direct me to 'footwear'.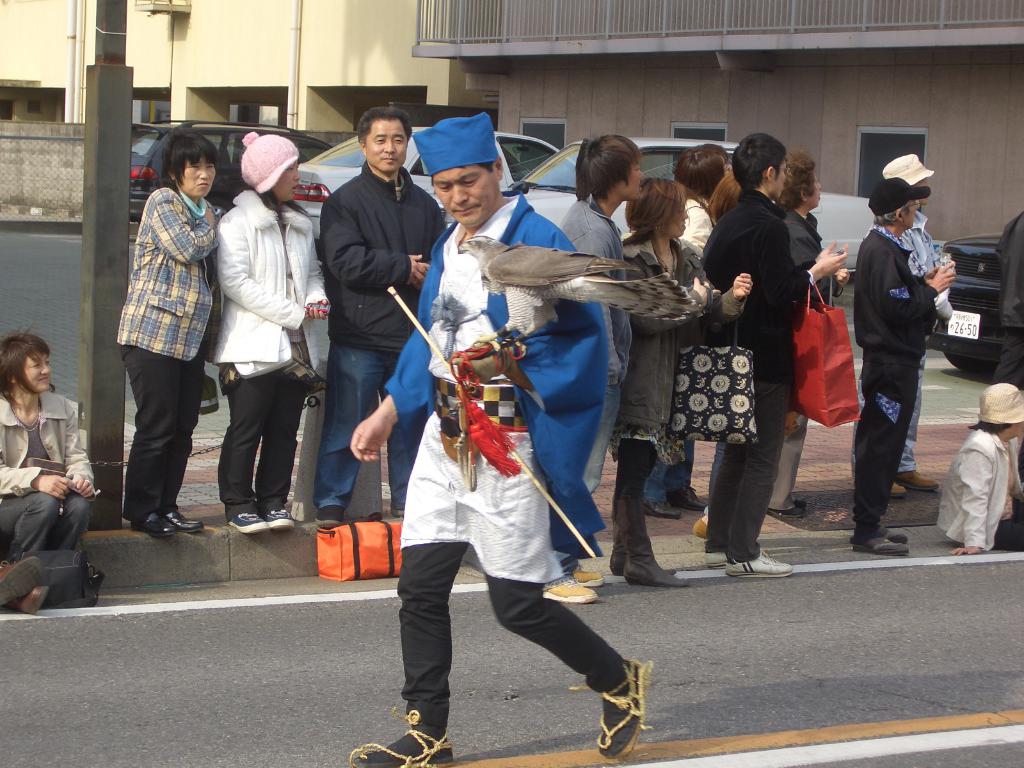
Direction: (x1=724, y1=549, x2=795, y2=577).
